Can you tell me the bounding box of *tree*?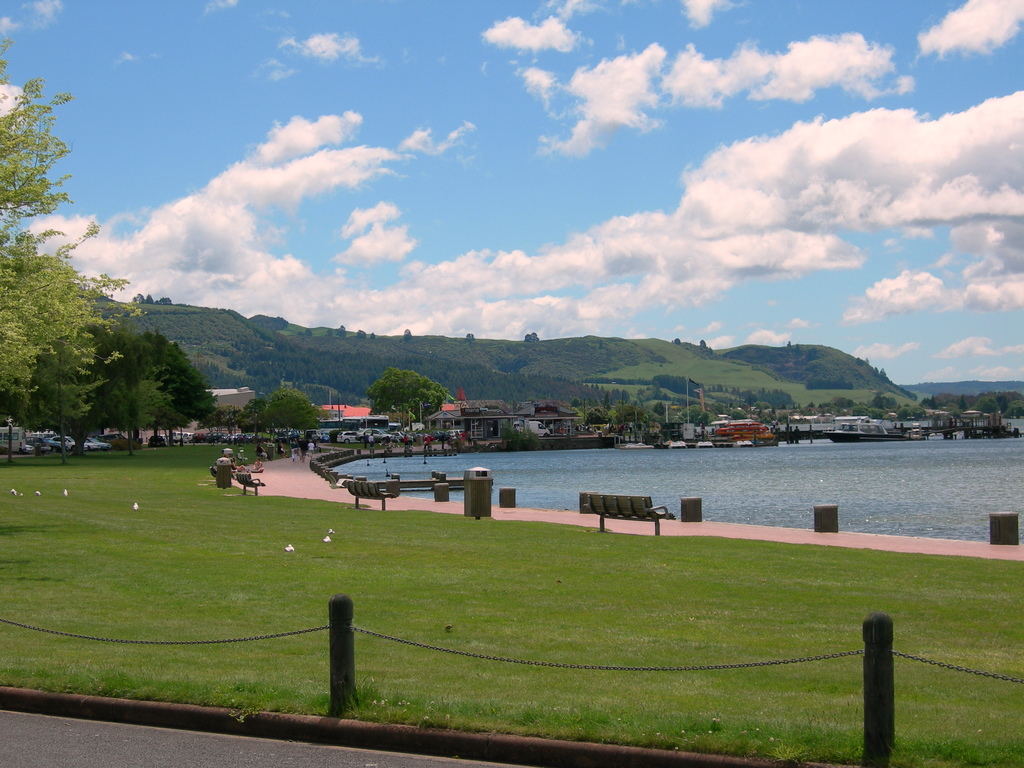
[568, 406, 588, 431].
